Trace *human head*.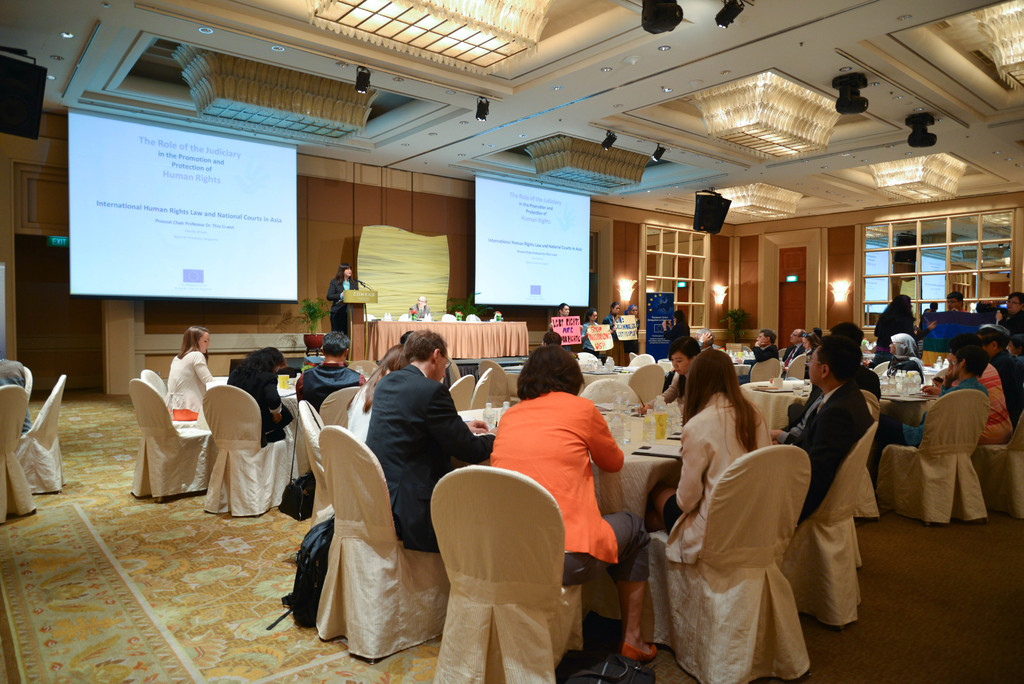
Traced to 1006:292:1023:316.
